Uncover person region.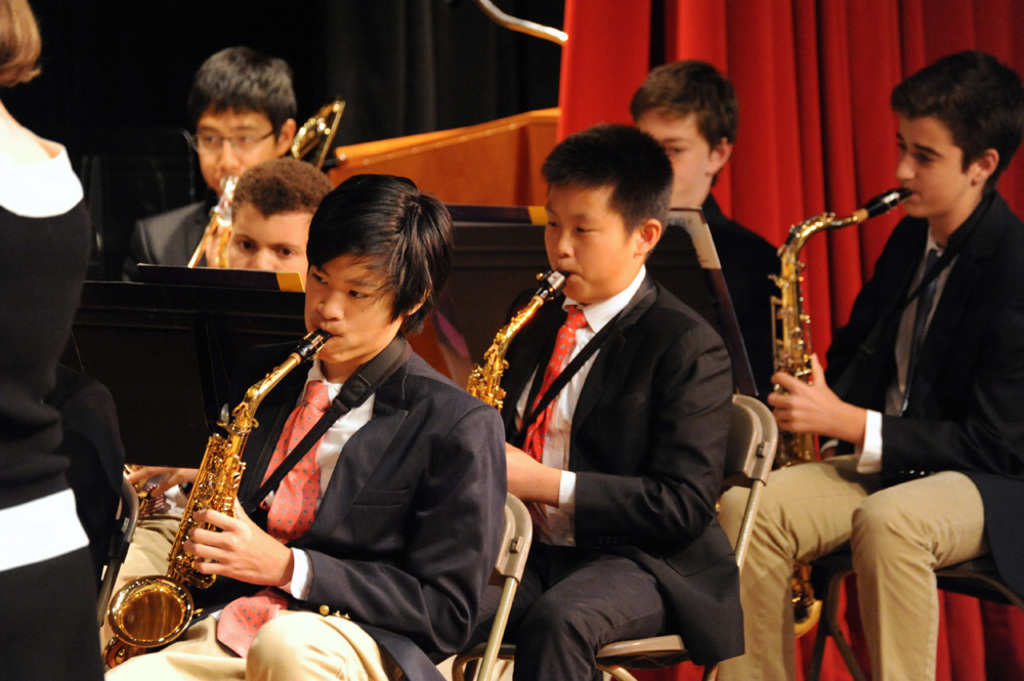
Uncovered: Rect(713, 43, 1020, 680).
